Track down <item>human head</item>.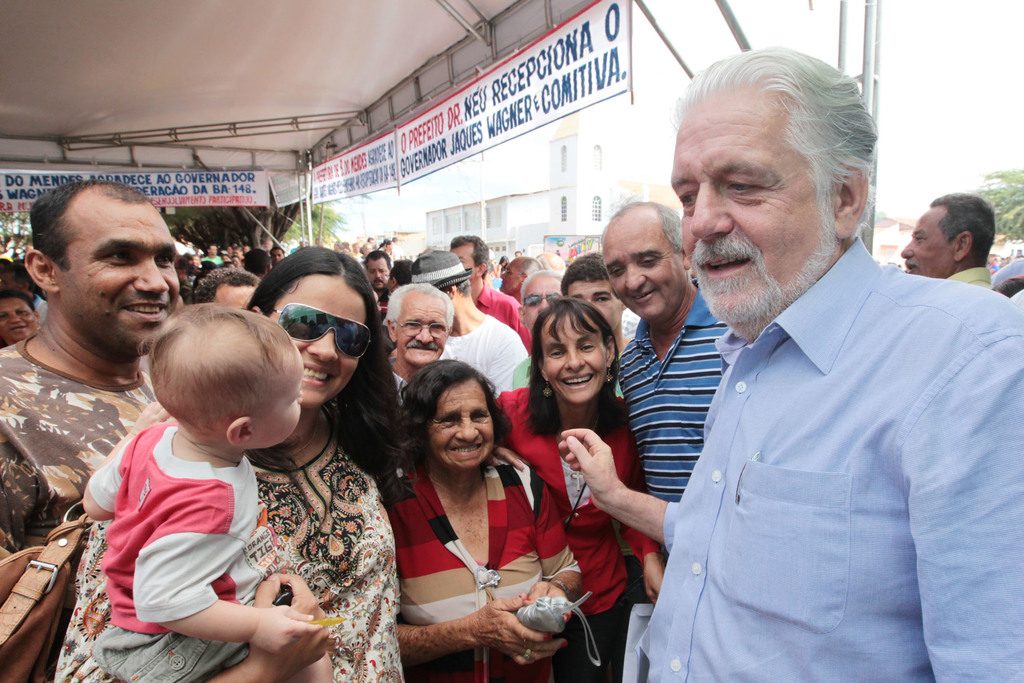
Tracked to crop(451, 233, 489, 284).
